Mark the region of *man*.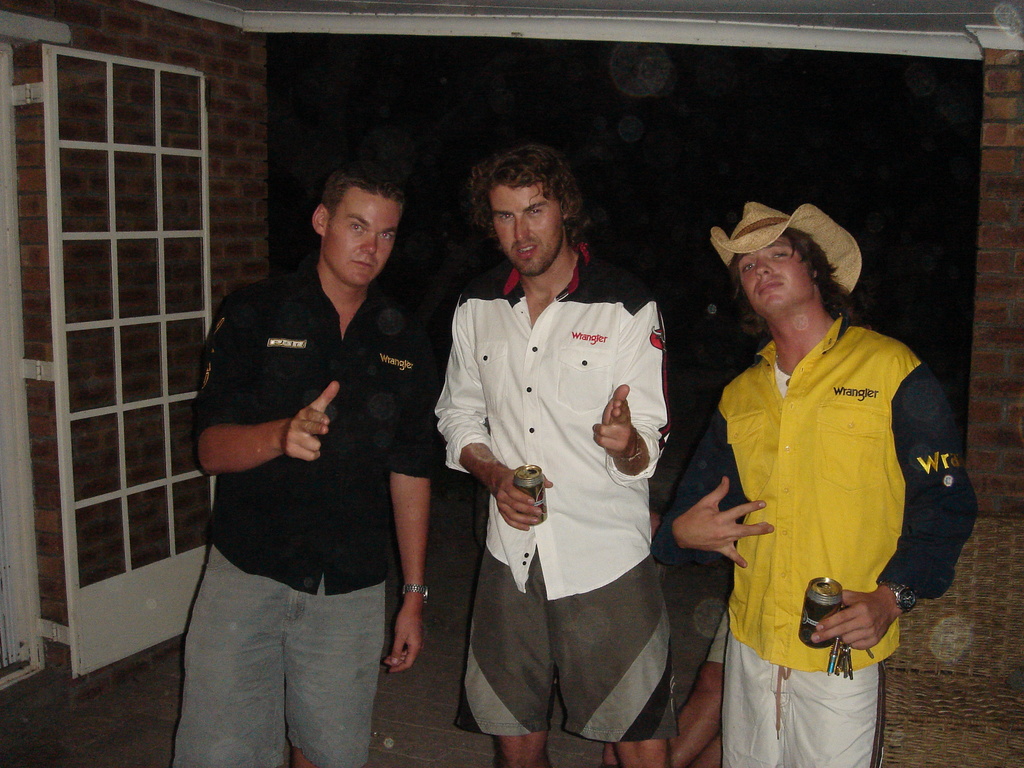
Region: (x1=162, y1=172, x2=446, y2=745).
